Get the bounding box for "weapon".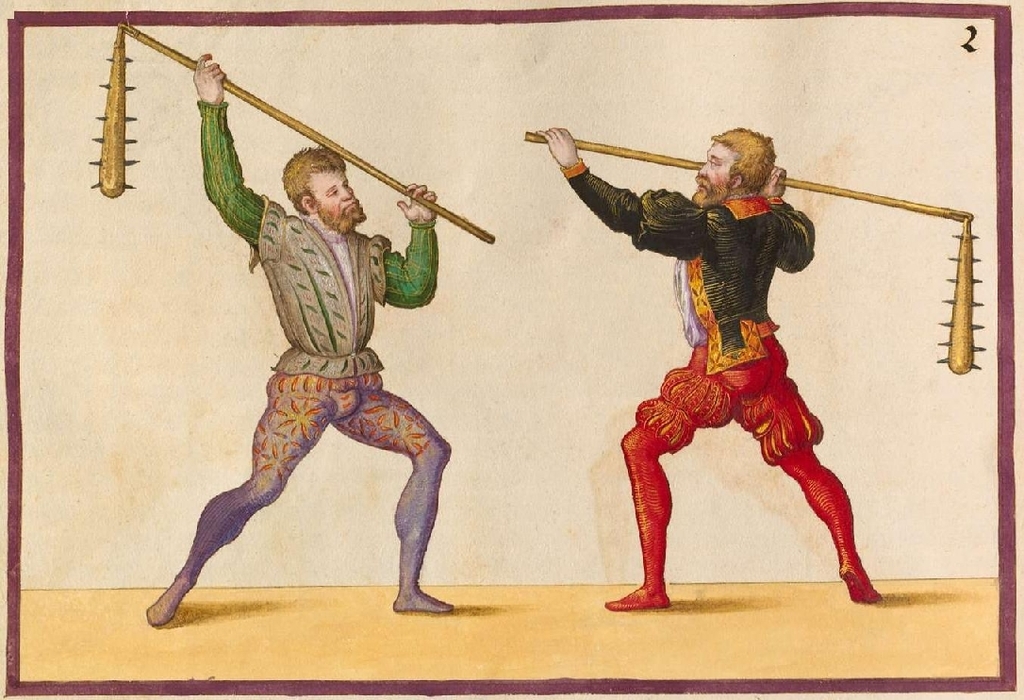
(525, 135, 985, 378).
